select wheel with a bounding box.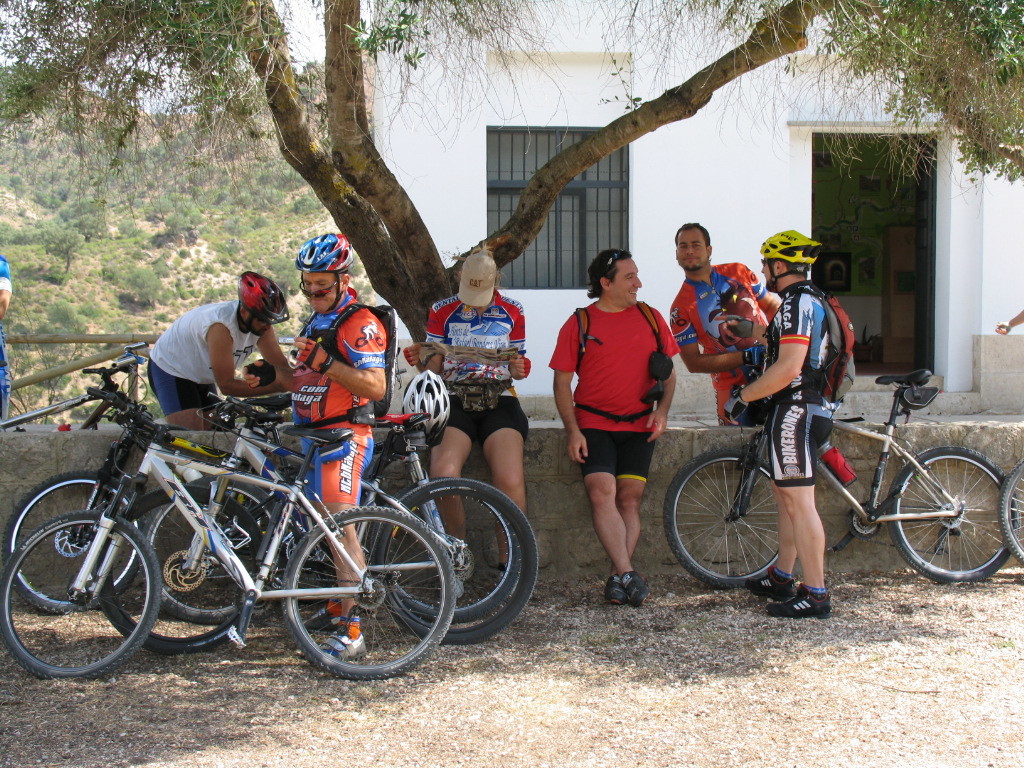
locate(389, 498, 525, 621).
